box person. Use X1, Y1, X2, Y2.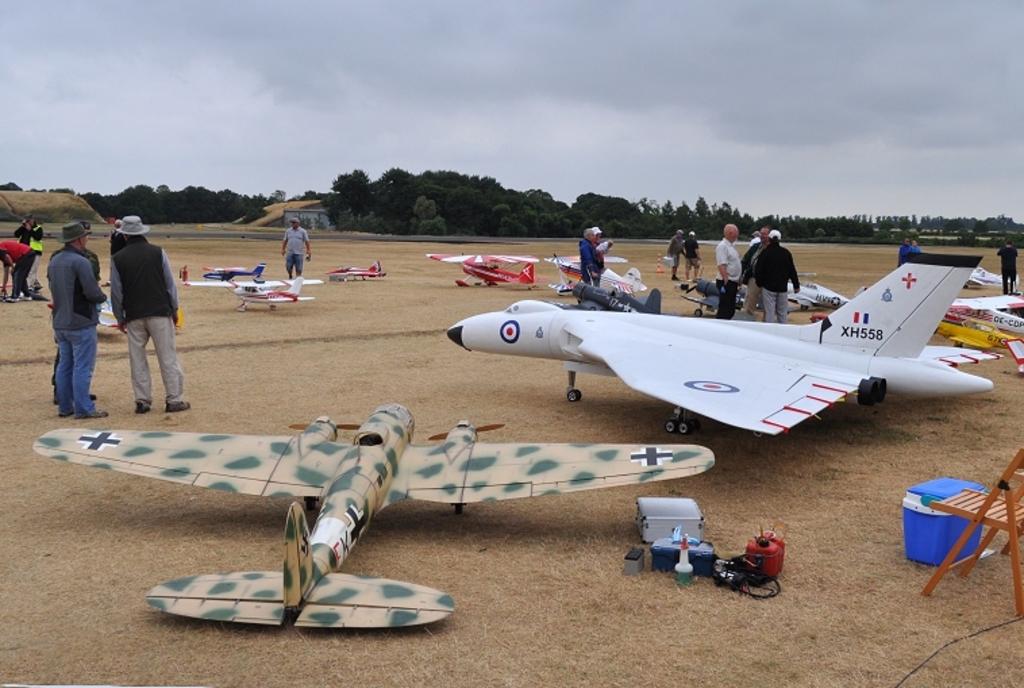
896, 234, 911, 269.
